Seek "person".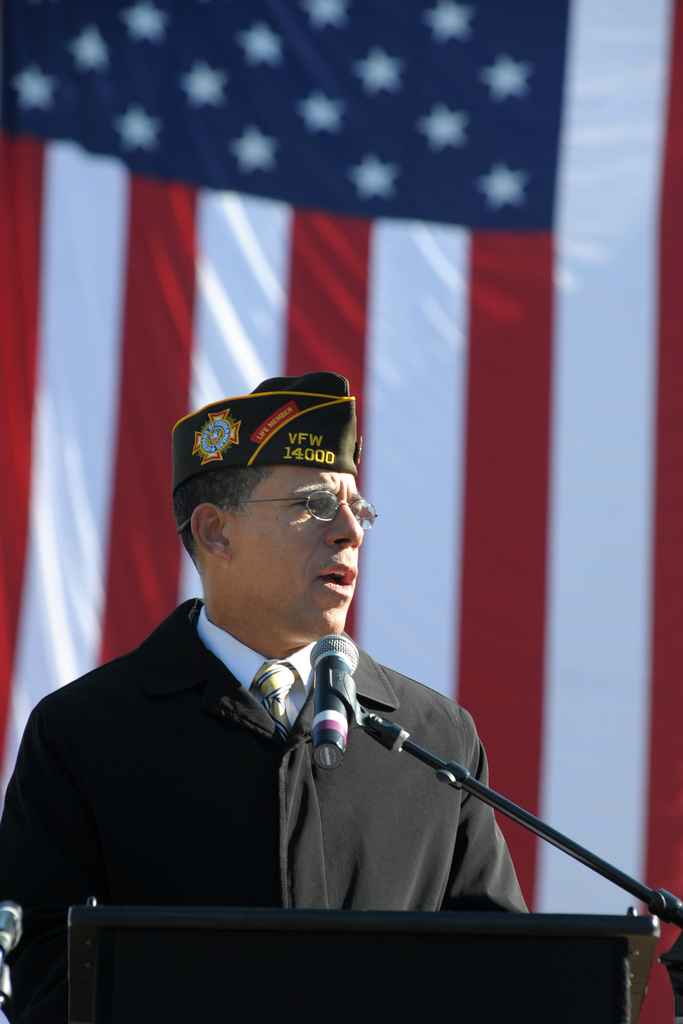
(x1=57, y1=344, x2=573, y2=996).
